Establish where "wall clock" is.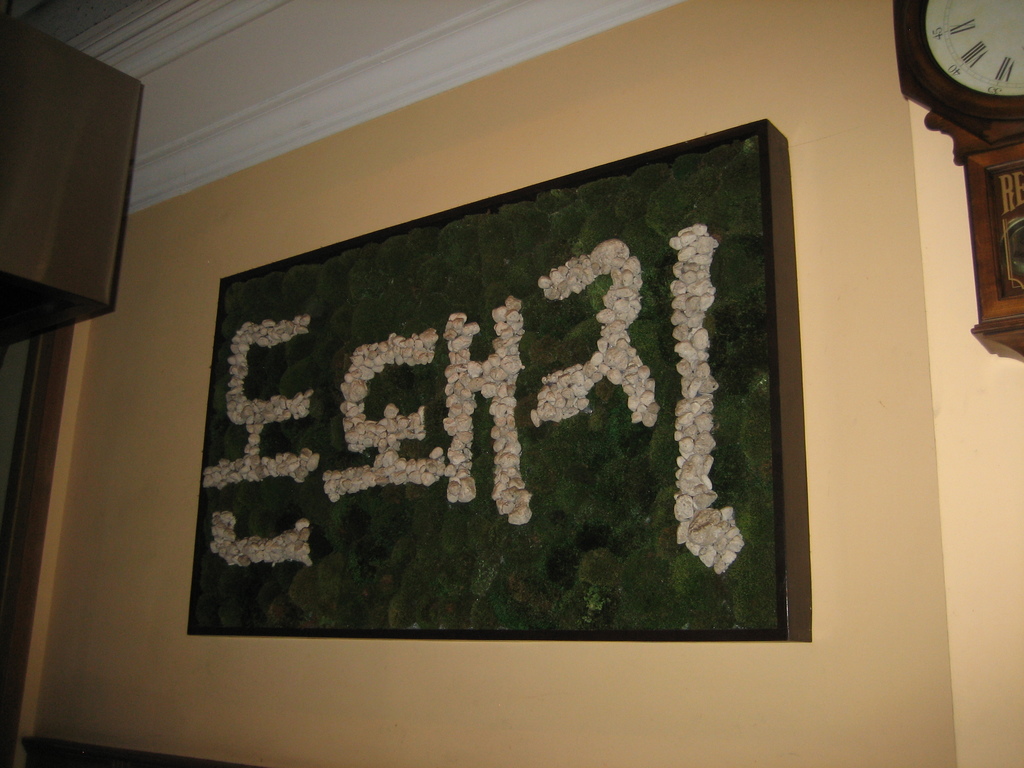
Established at [895,0,1021,358].
